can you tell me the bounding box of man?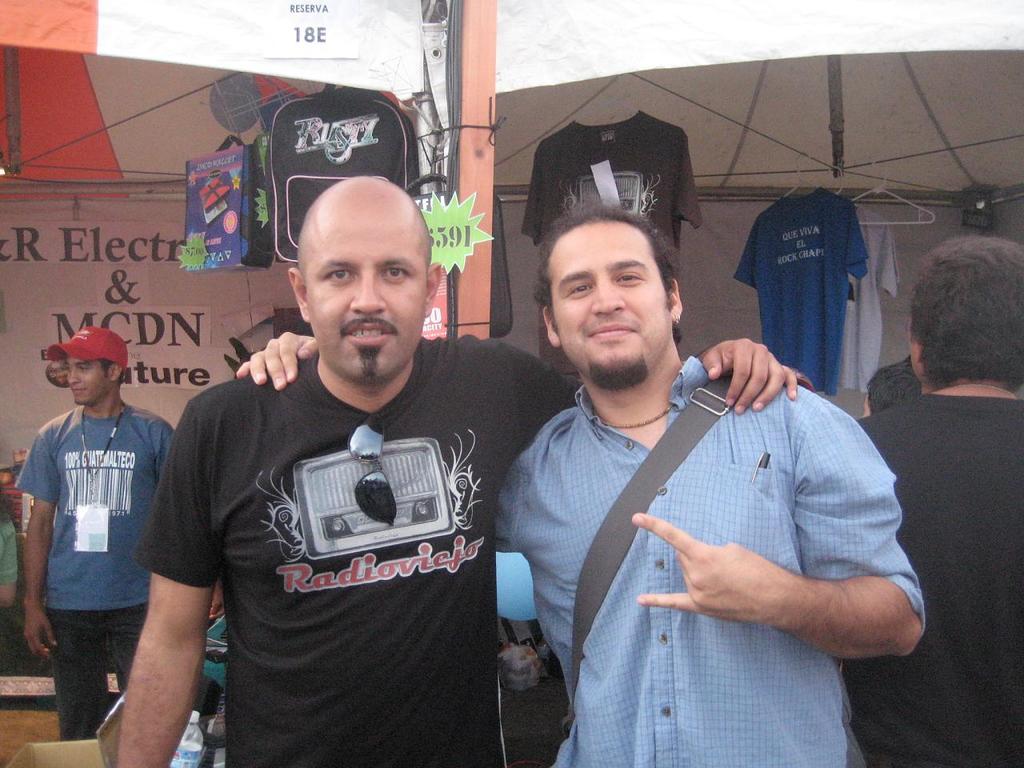
[x1=237, y1=194, x2=923, y2=767].
